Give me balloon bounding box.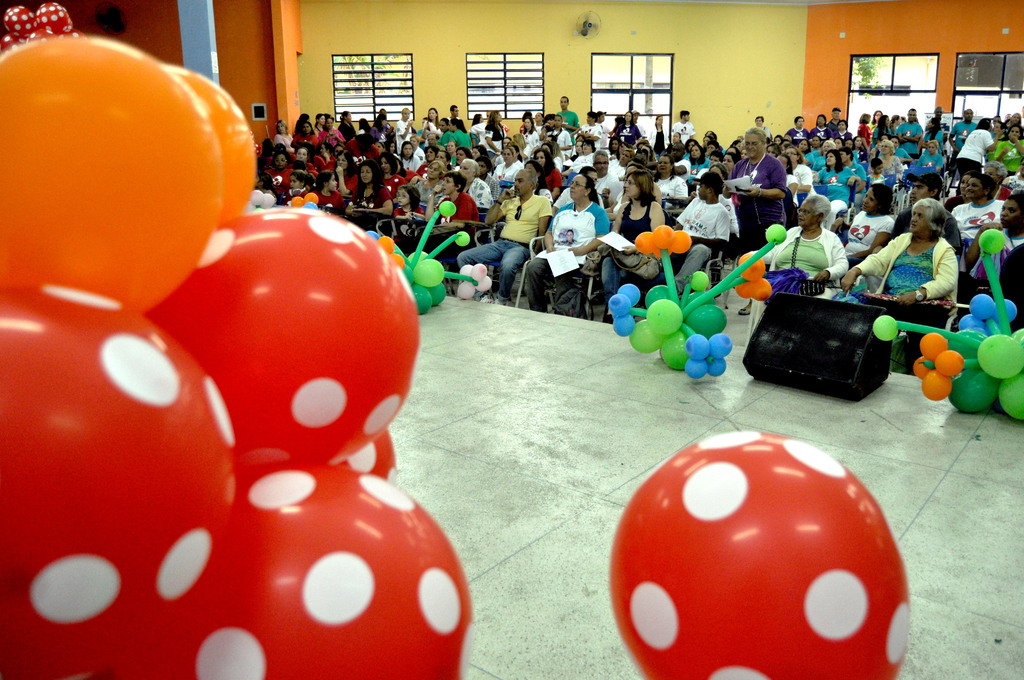
bbox(136, 209, 420, 467).
